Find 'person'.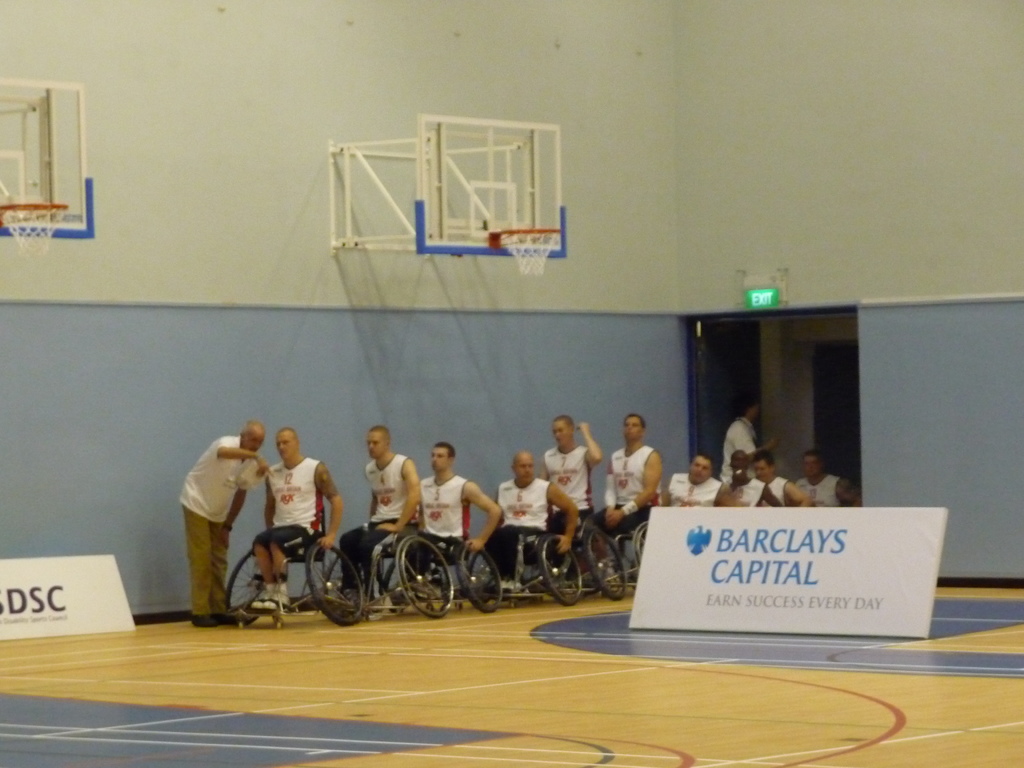
<region>483, 449, 580, 593</region>.
